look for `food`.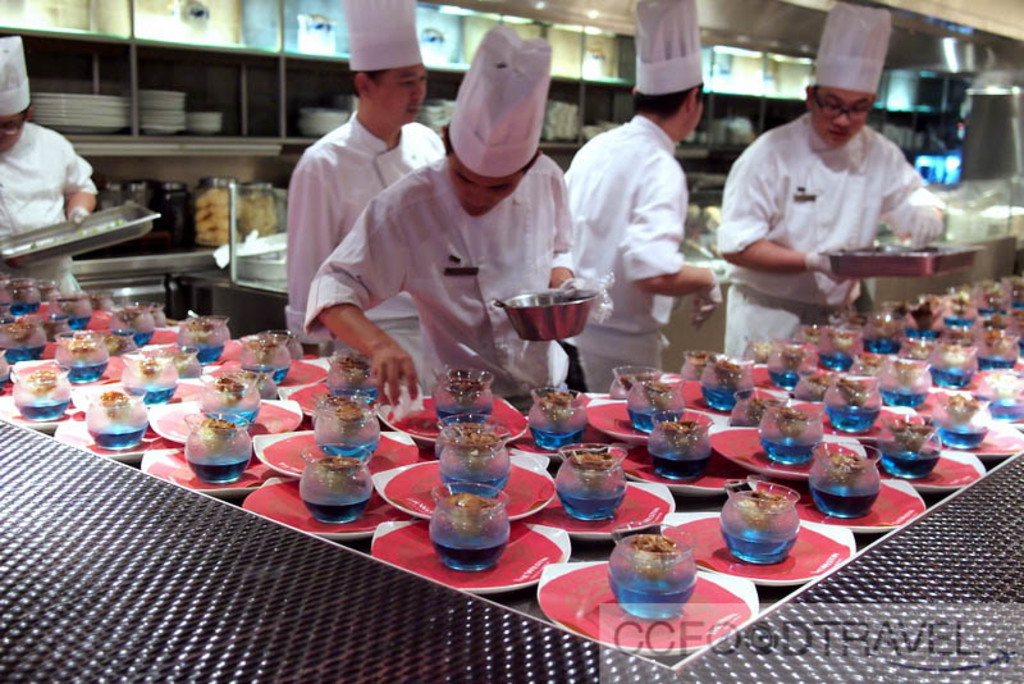
Found: [452,377,481,401].
